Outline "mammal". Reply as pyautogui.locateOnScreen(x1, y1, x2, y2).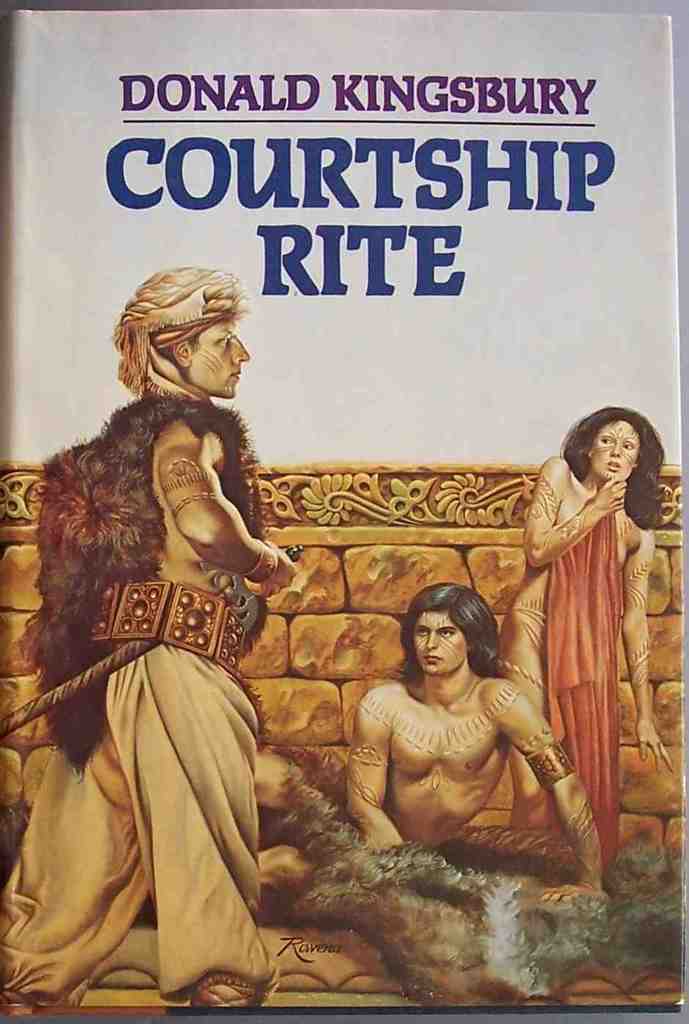
pyautogui.locateOnScreen(249, 583, 616, 897).
